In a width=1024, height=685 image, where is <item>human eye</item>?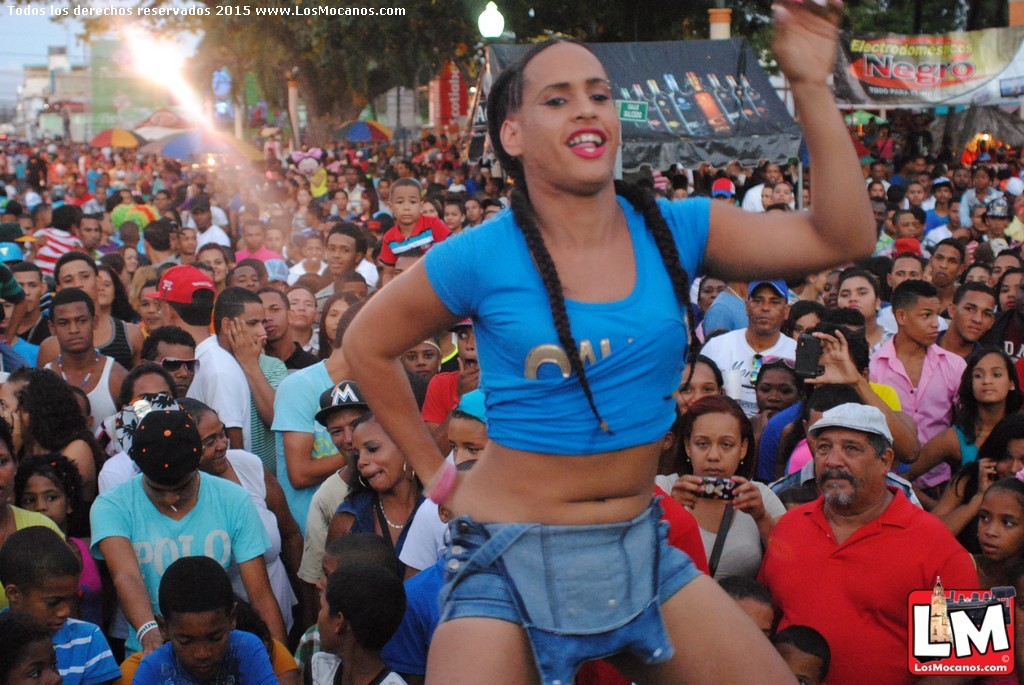
select_region(26, 284, 37, 294).
